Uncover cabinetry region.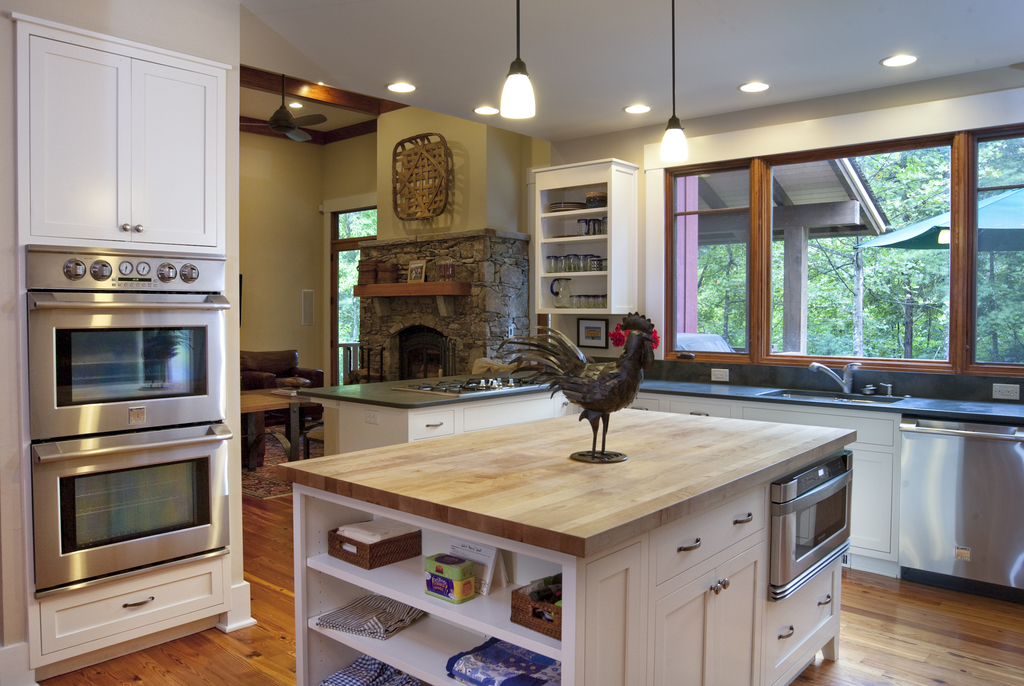
Uncovered: box(22, 293, 229, 663).
